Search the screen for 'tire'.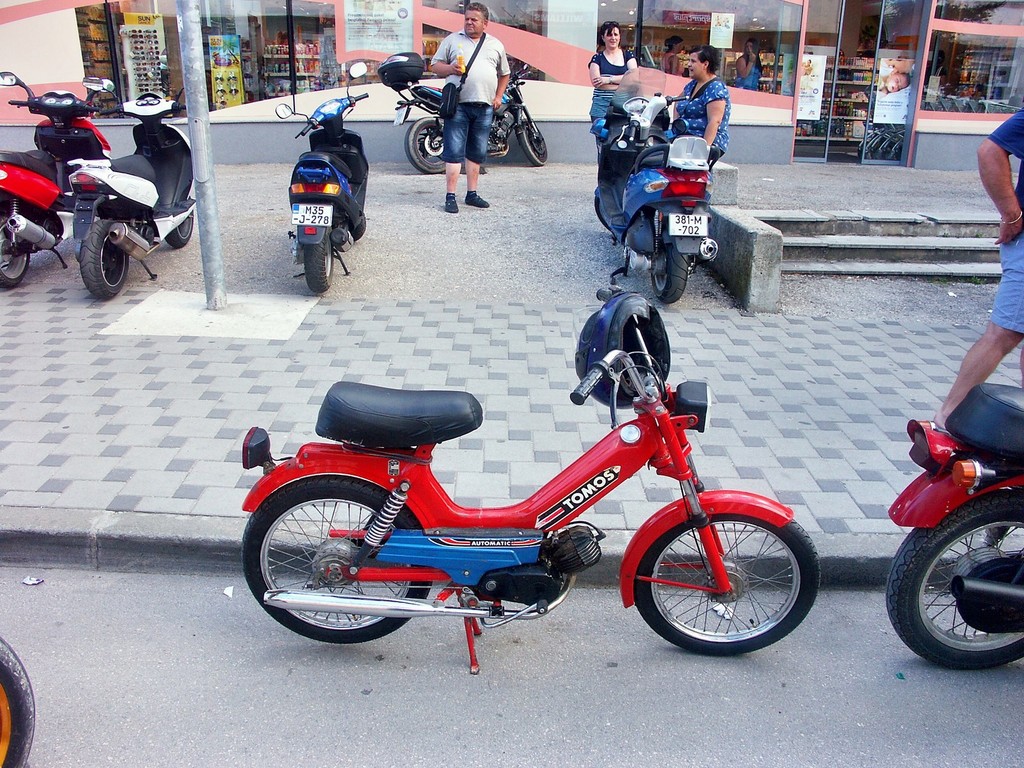
Found at rect(170, 209, 193, 249).
